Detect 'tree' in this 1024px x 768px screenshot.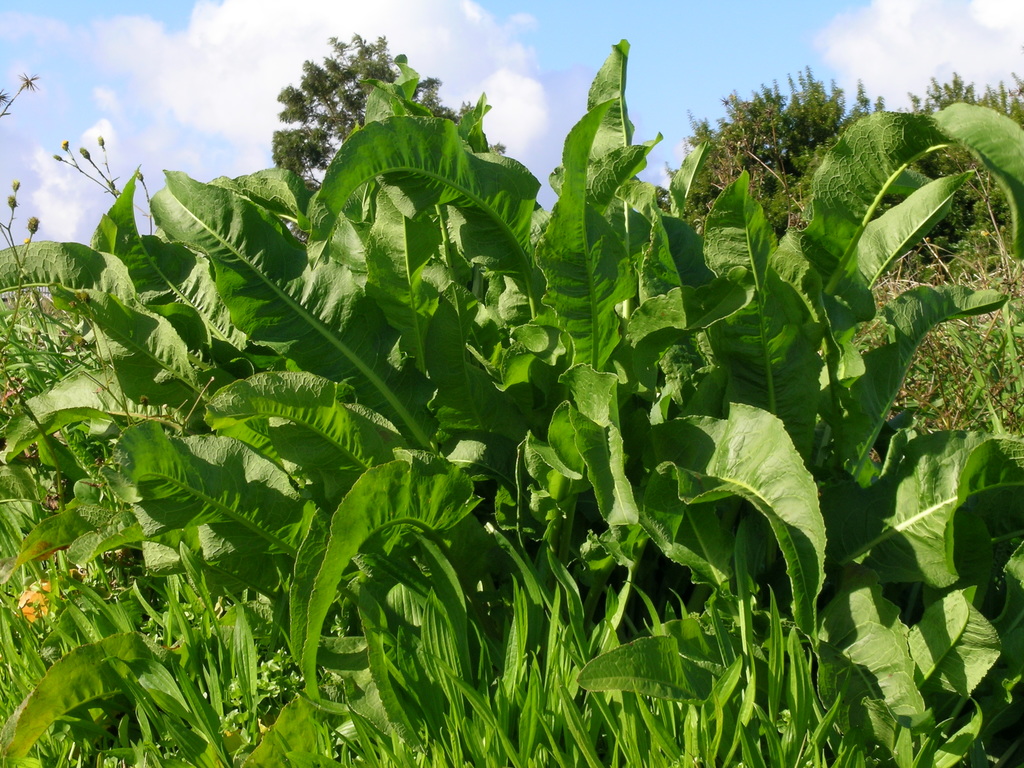
Detection: select_region(271, 29, 486, 172).
